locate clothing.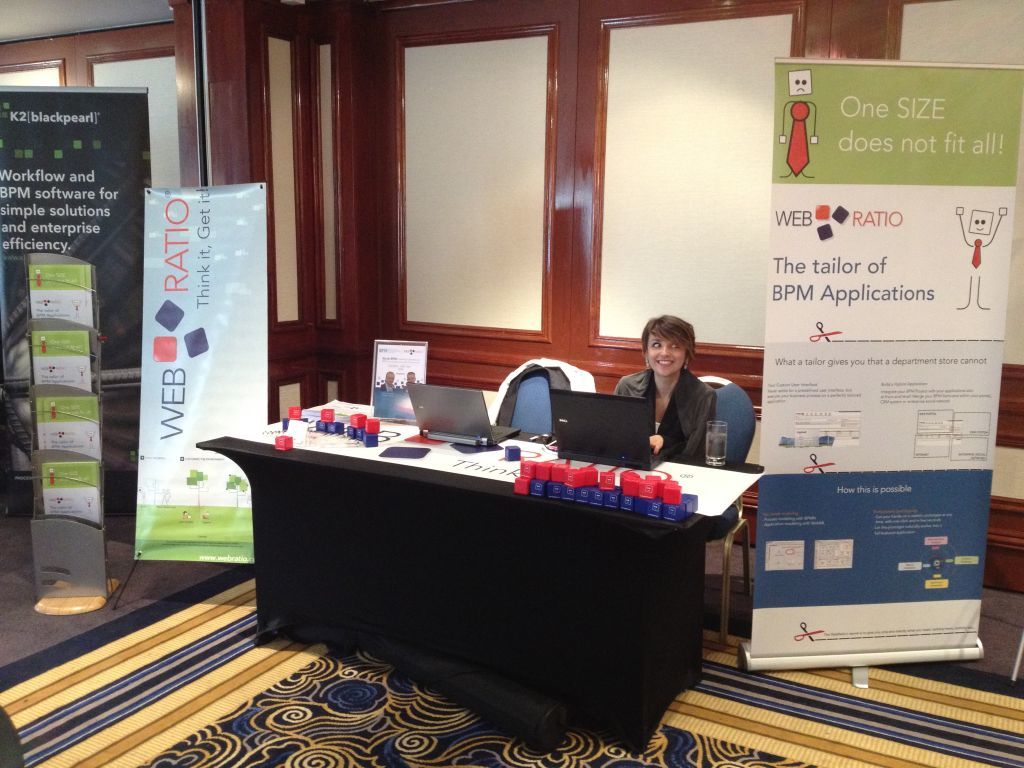
Bounding box: 611,368,718,463.
